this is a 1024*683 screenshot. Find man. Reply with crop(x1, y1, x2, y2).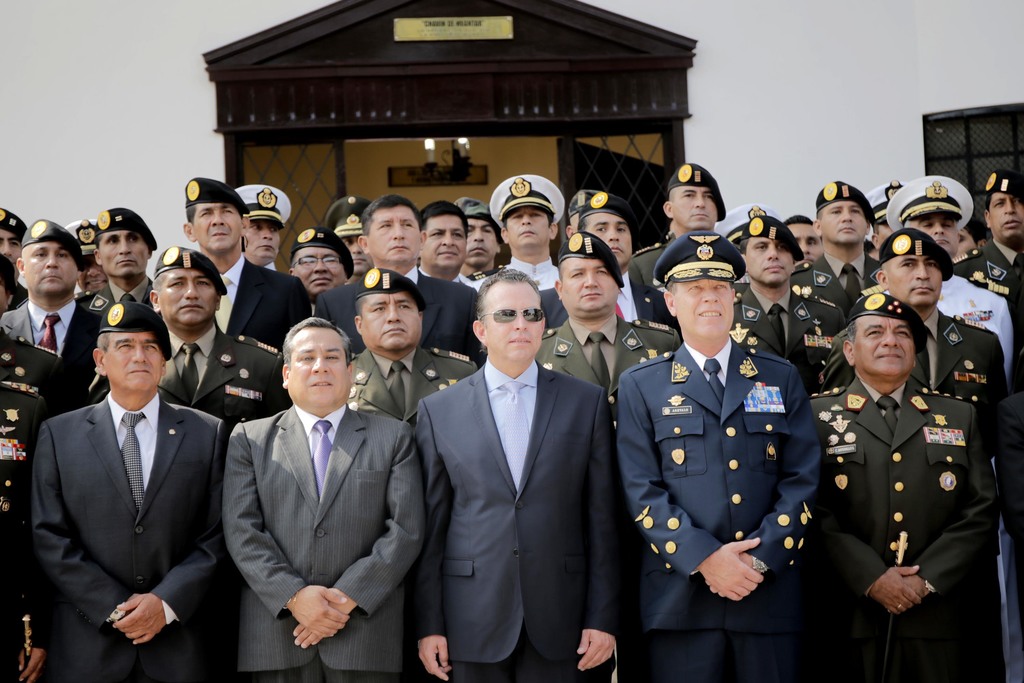
crop(529, 183, 675, 342).
